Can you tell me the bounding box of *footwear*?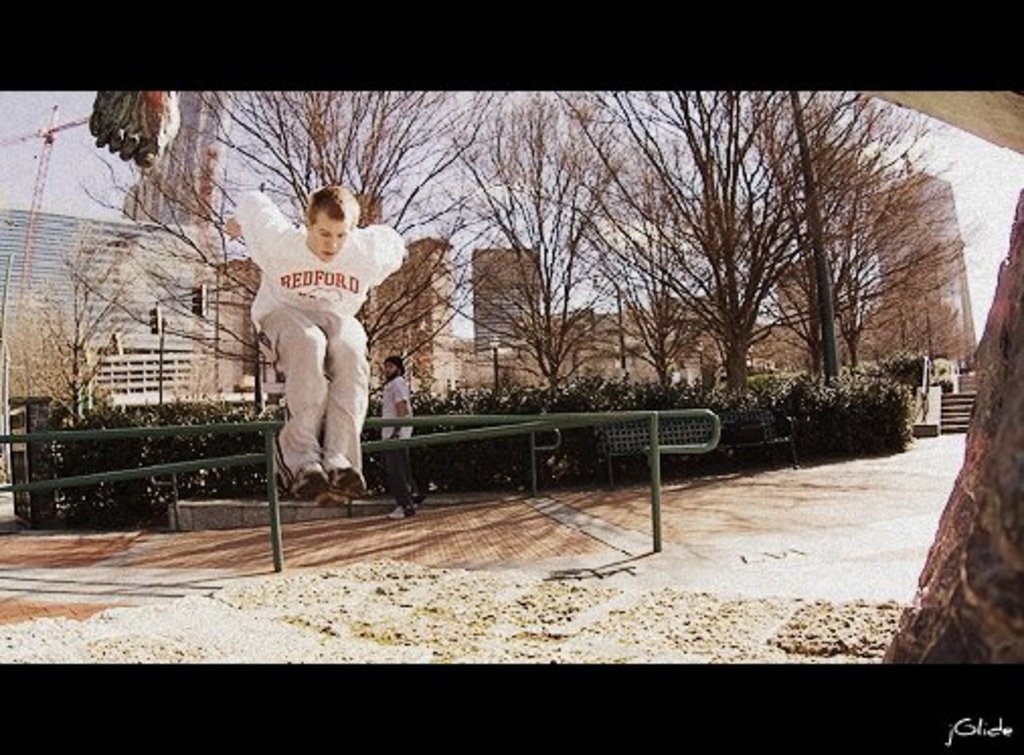
(x1=391, y1=506, x2=415, y2=516).
